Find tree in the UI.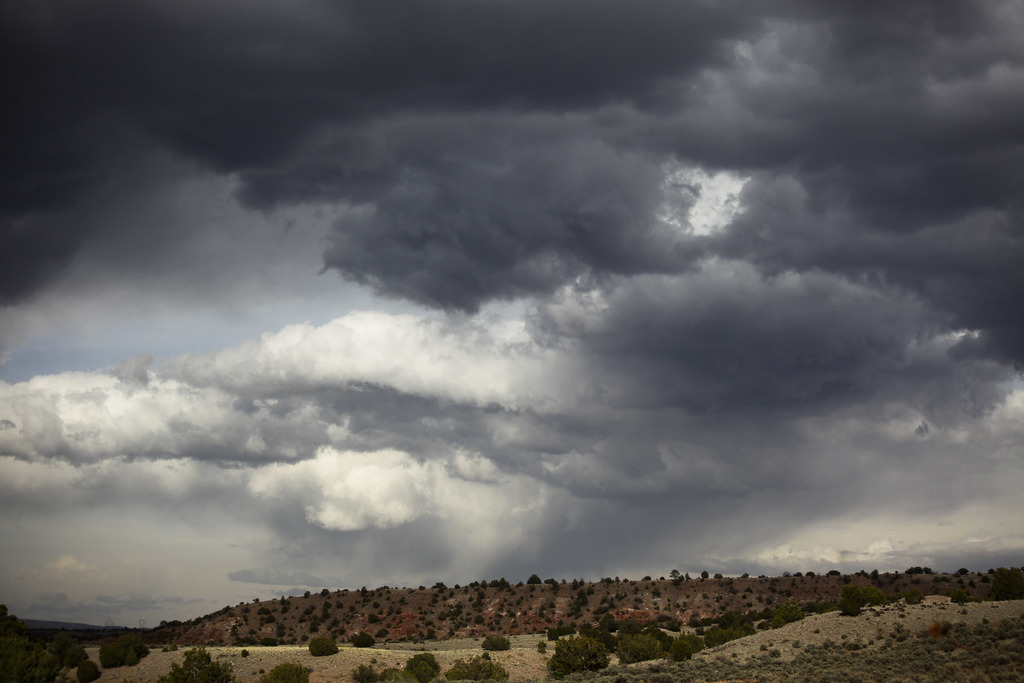
UI element at rect(76, 657, 104, 682).
